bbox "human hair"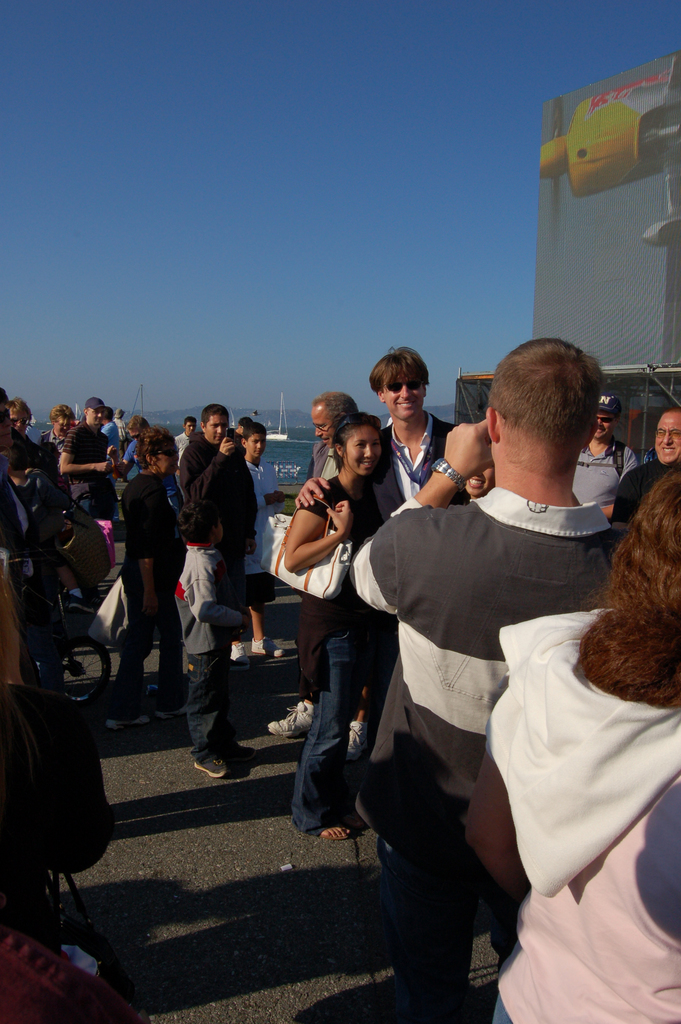
6:397:33:424
